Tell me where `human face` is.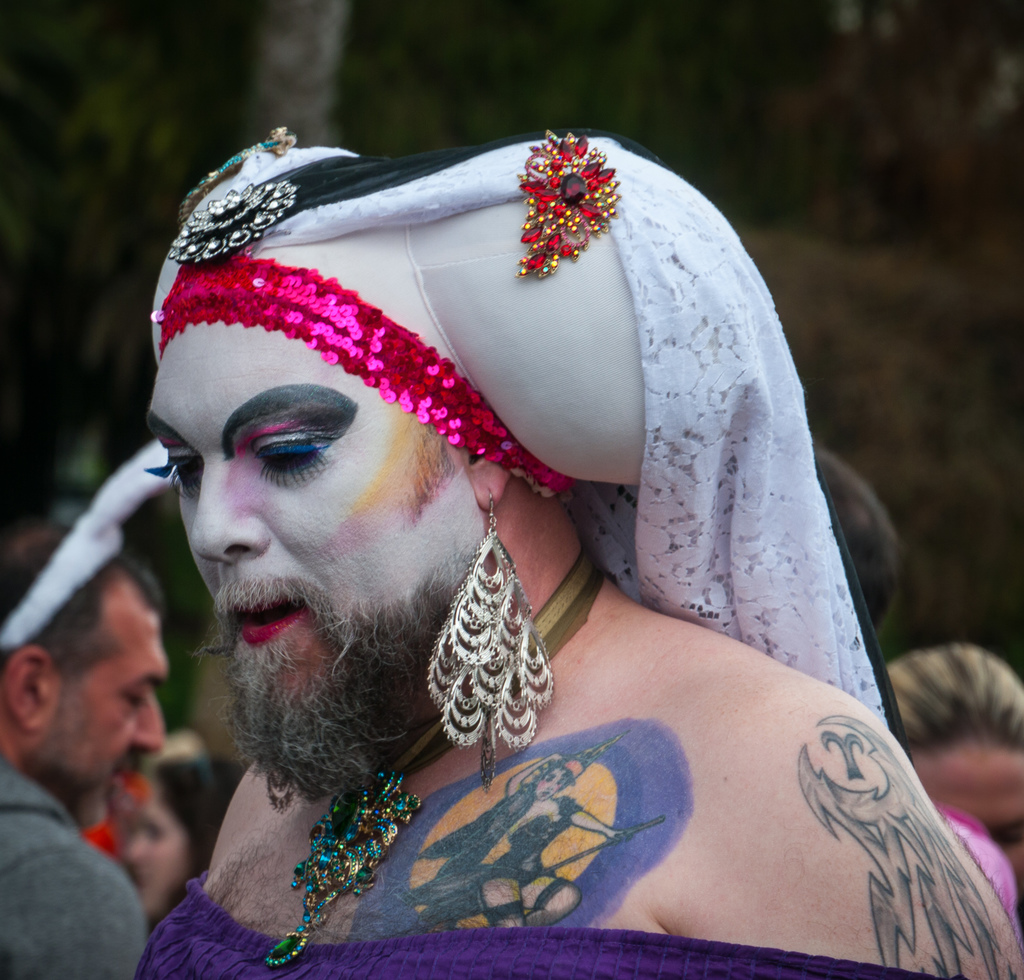
`human face` is at detection(129, 316, 493, 769).
